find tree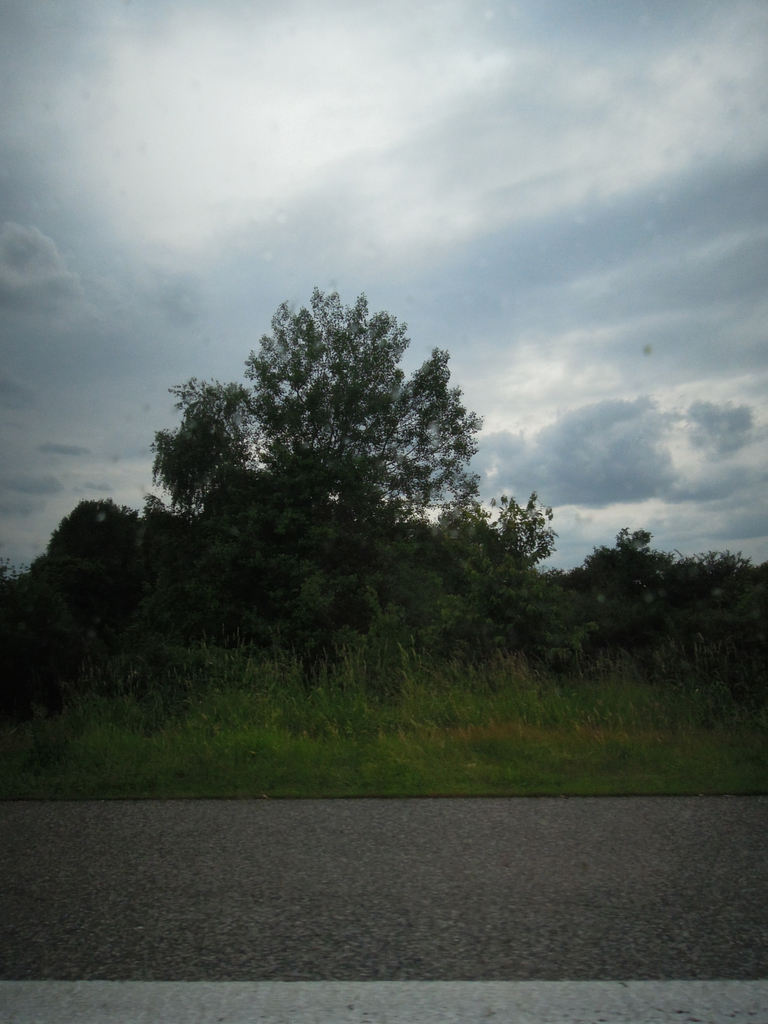
Rect(409, 461, 551, 628)
